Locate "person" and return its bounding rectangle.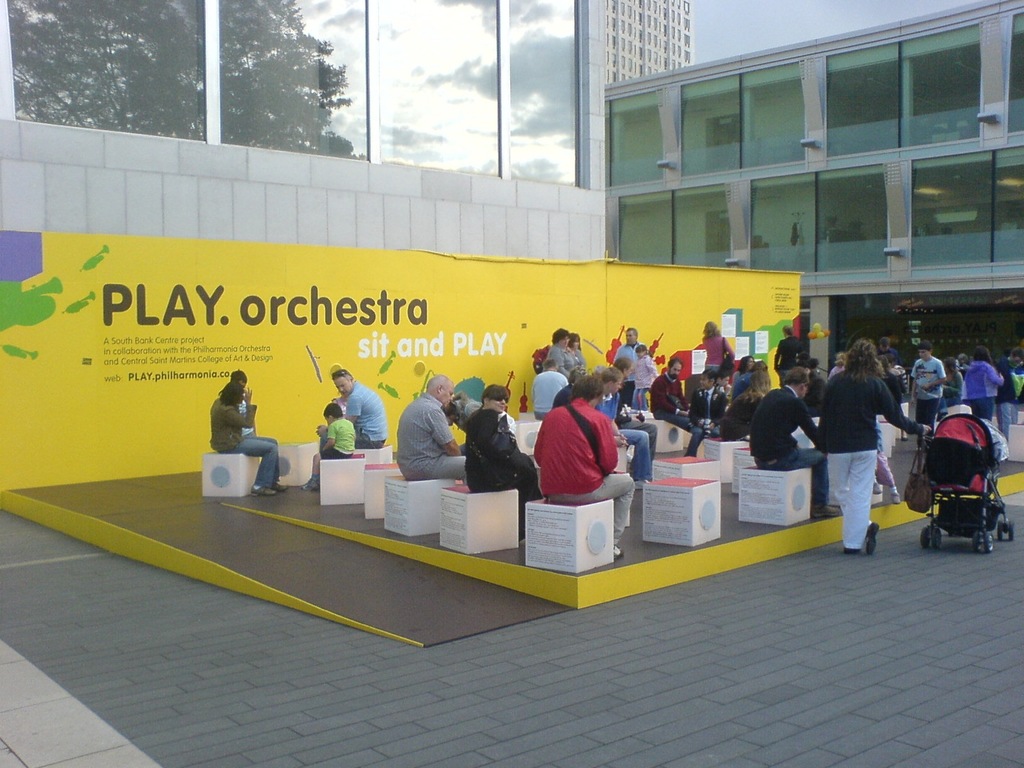
box=[648, 353, 719, 481].
